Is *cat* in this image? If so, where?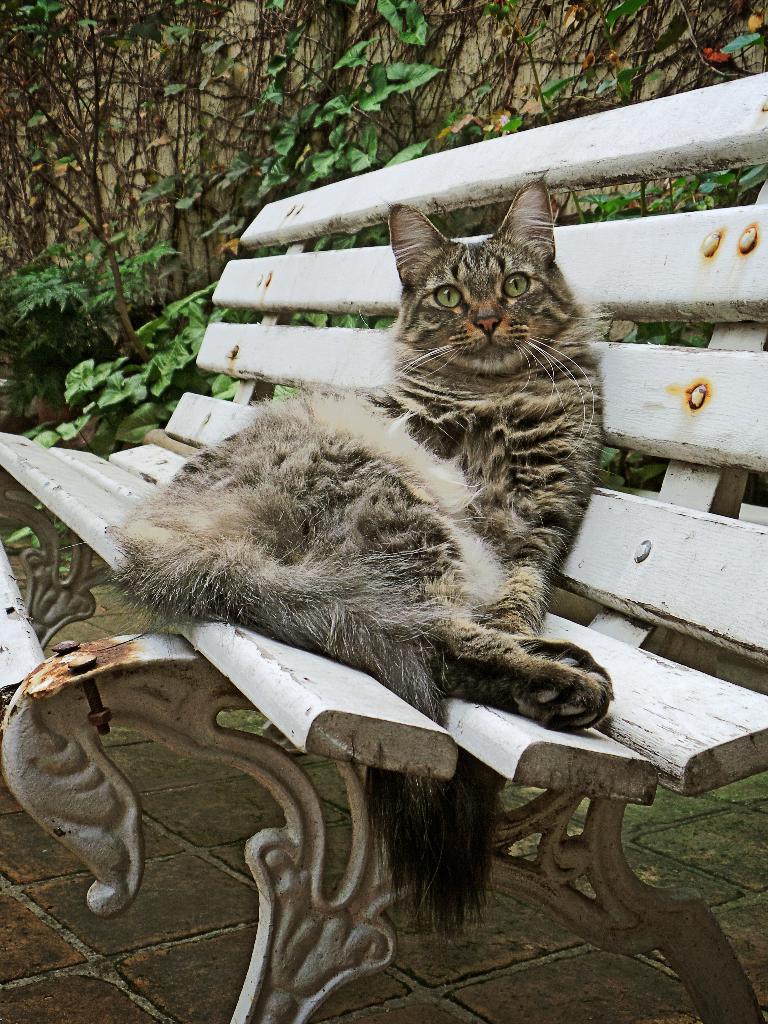
Yes, at x1=95 y1=172 x2=618 y2=940.
